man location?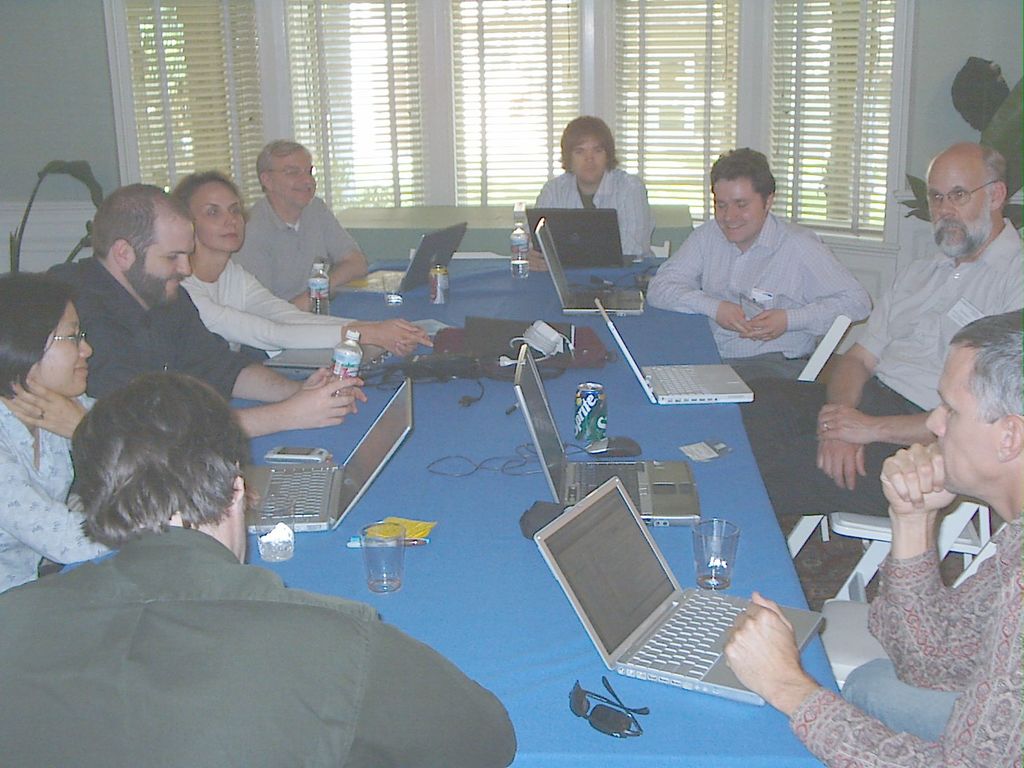
rect(721, 309, 1023, 767)
